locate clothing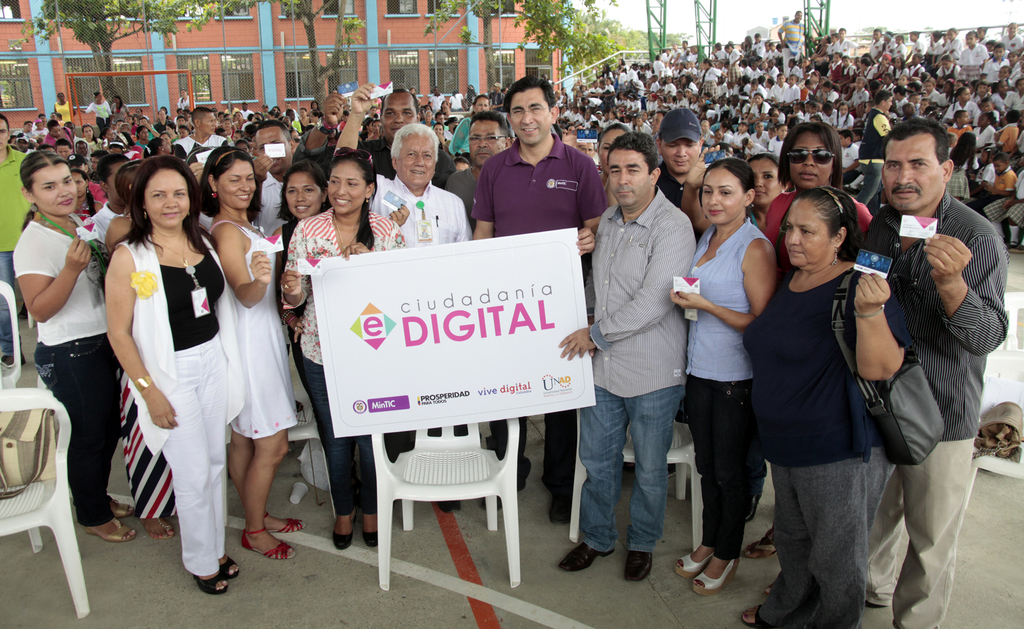
bbox=[989, 170, 1023, 232]
